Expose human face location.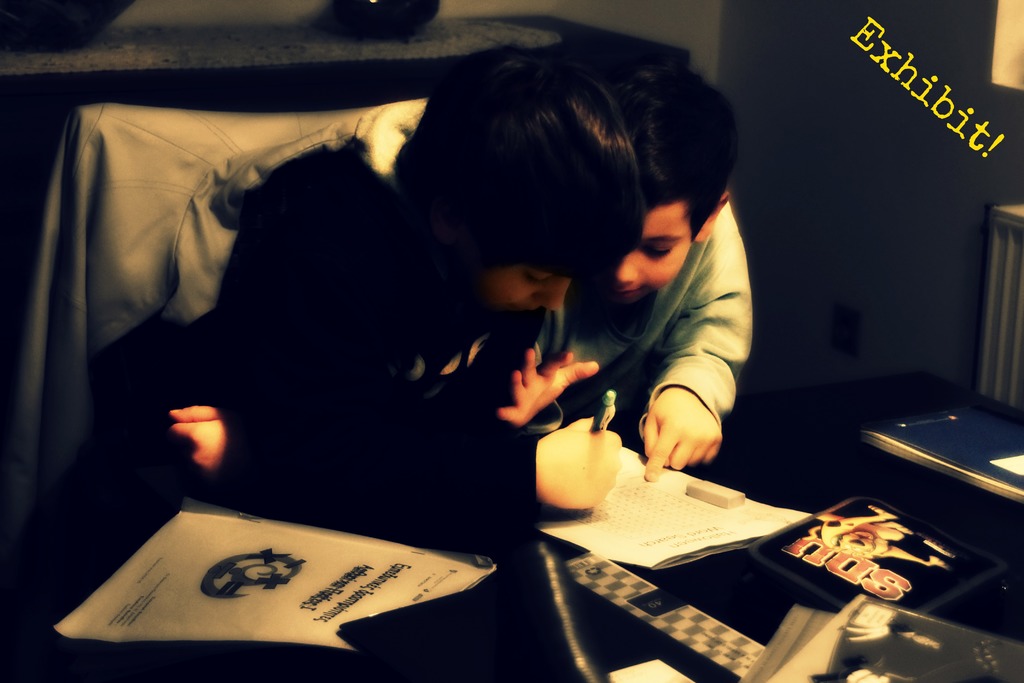
Exposed at rect(485, 270, 573, 325).
